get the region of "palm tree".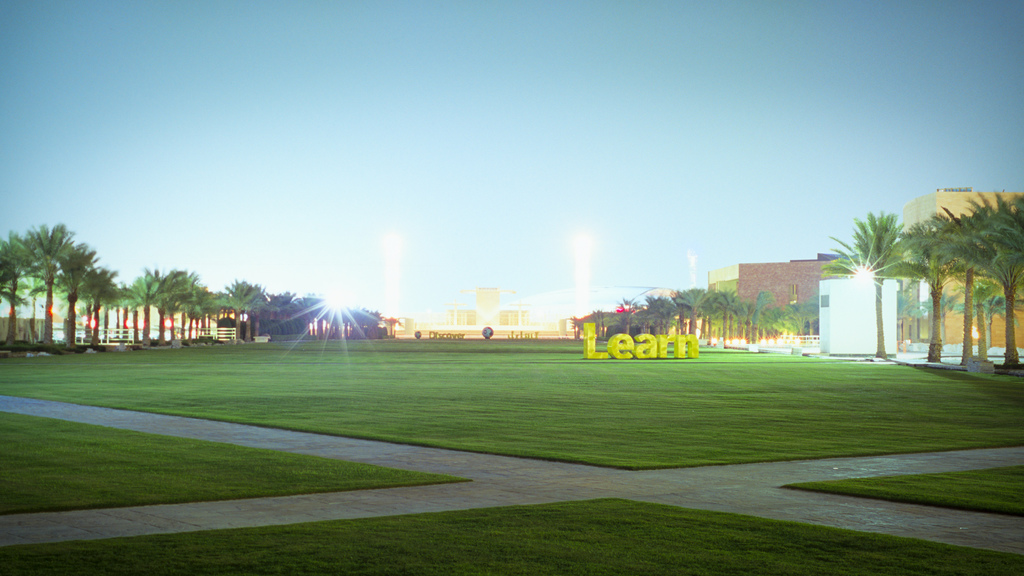
crop(909, 184, 1010, 365).
